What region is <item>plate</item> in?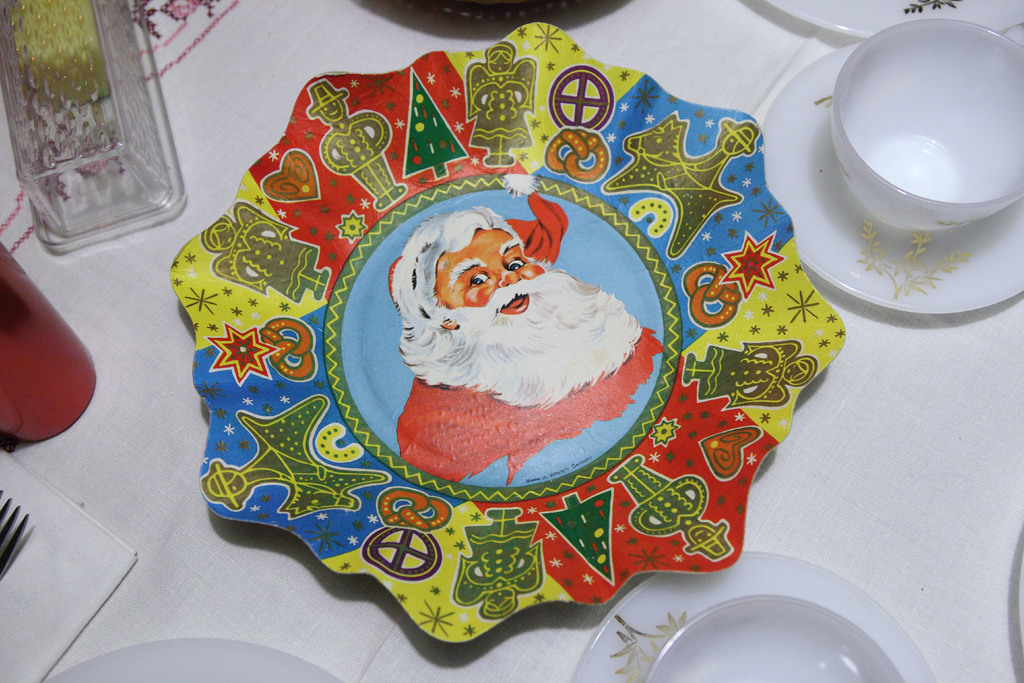
locate(167, 23, 845, 645).
